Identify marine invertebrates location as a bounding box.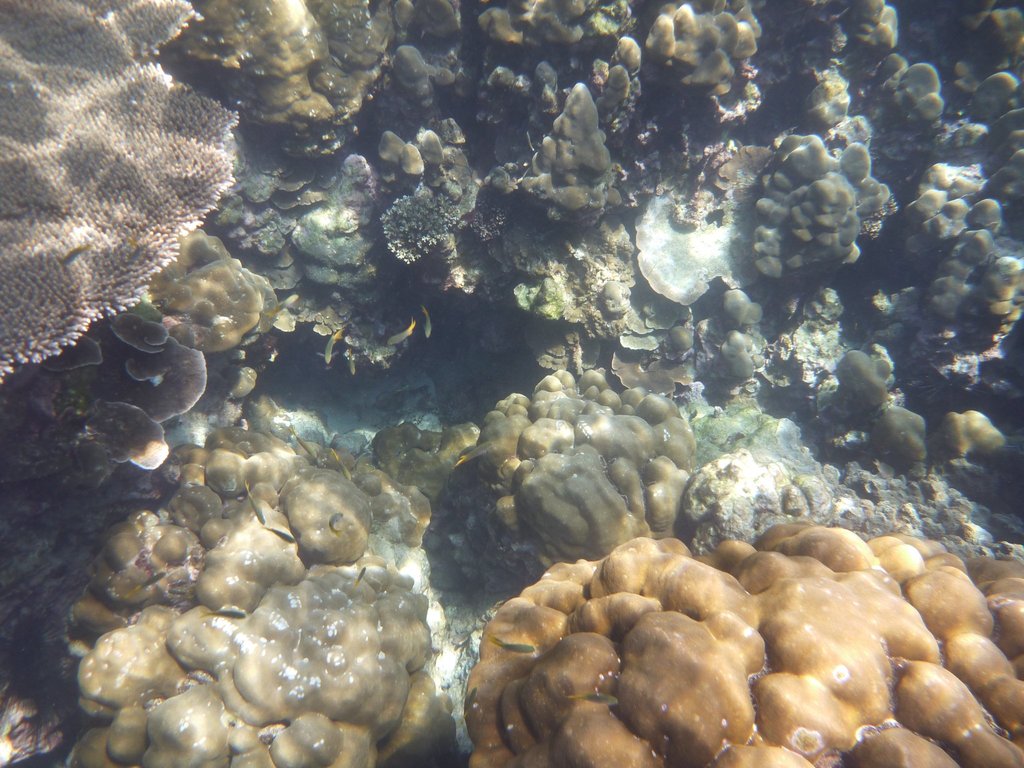
box=[460, 526, 1023, 767].
